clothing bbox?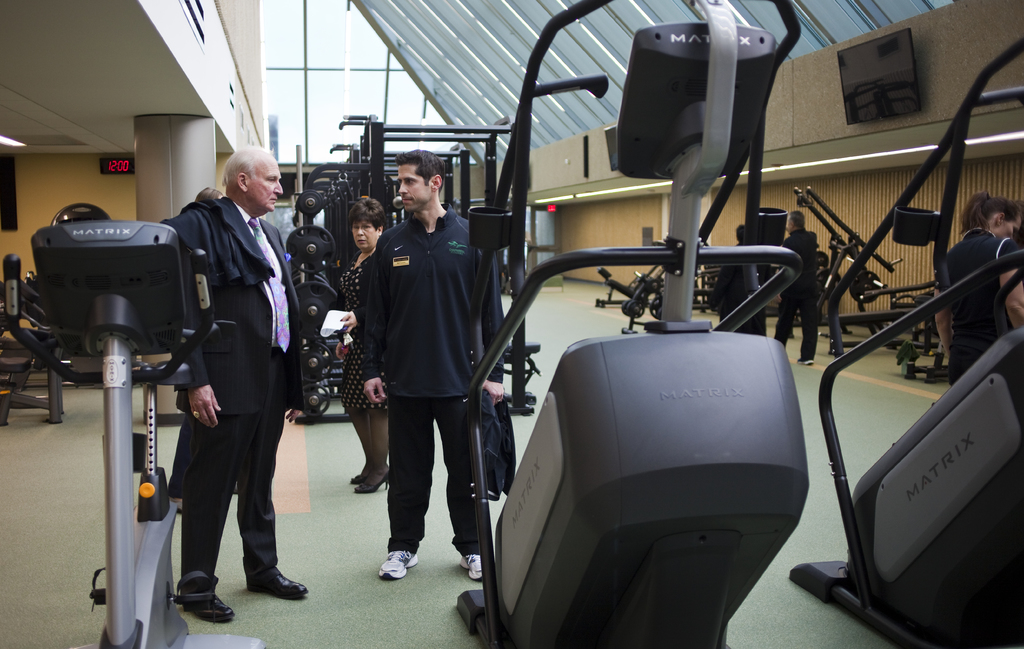
l=348, t=172, r=495, b=573
